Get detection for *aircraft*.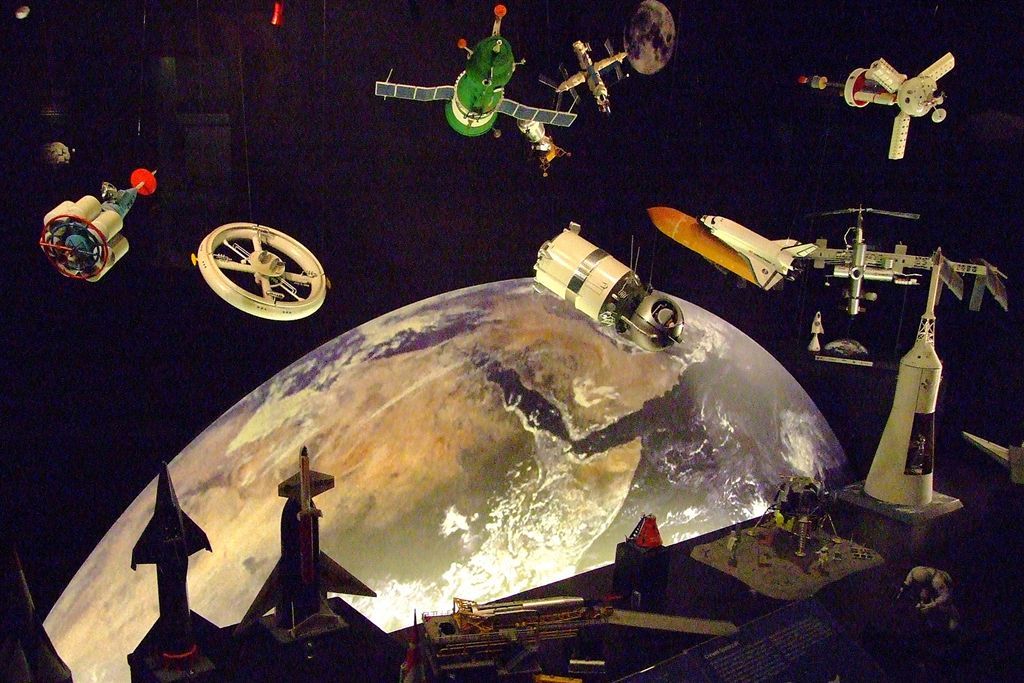
Detection: bbox=(531, 219, 684, 346).
